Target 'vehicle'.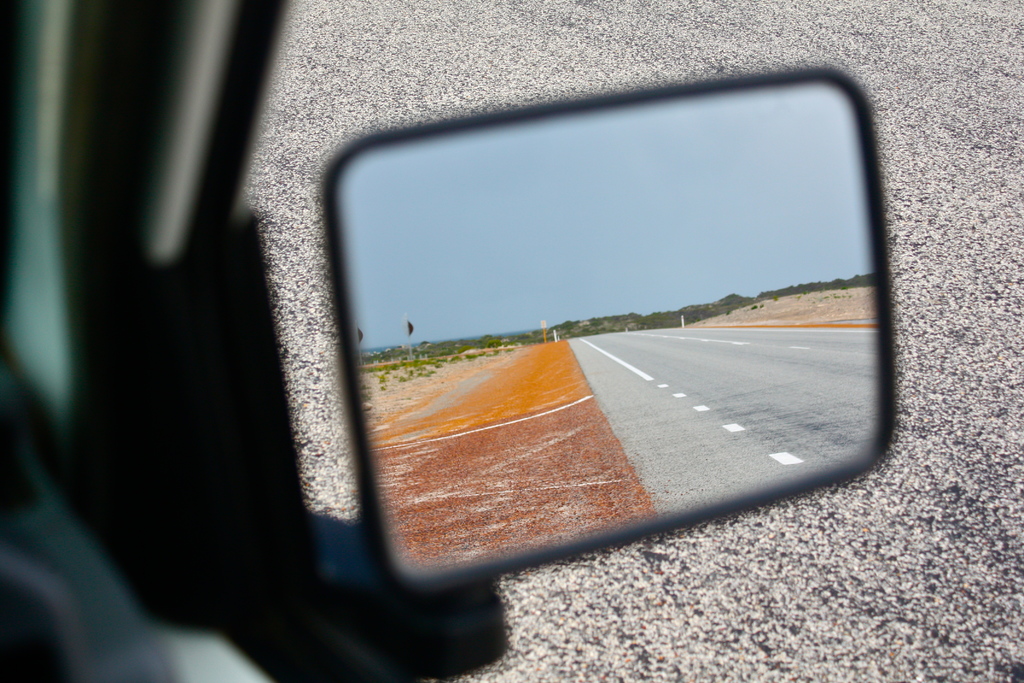
Target region: locate(0, 0, 897, 682).
